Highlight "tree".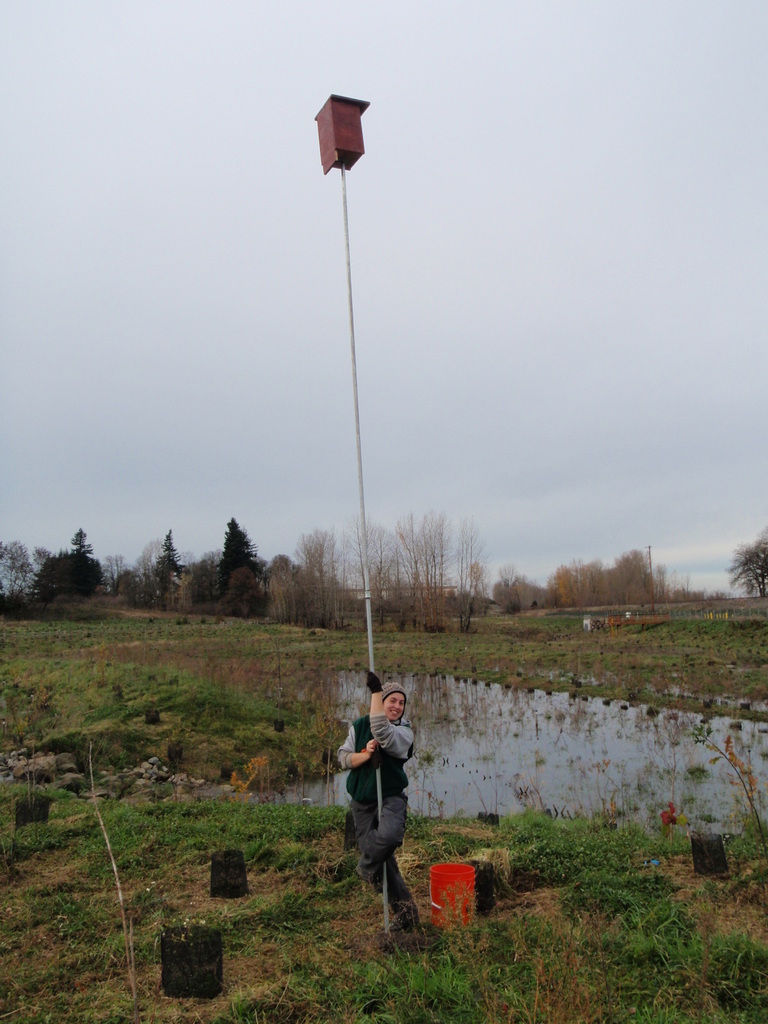
Highlighted region: bbox=[86, 554, 133, 588].
